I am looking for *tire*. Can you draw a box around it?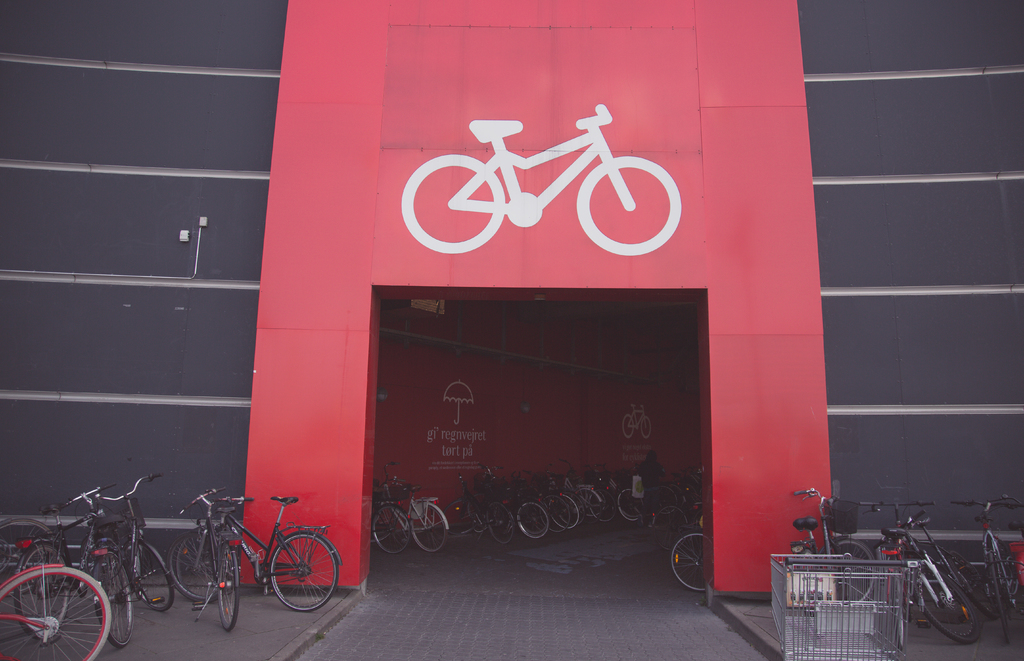
Sure, the bounding box is 619 410 638 442.
